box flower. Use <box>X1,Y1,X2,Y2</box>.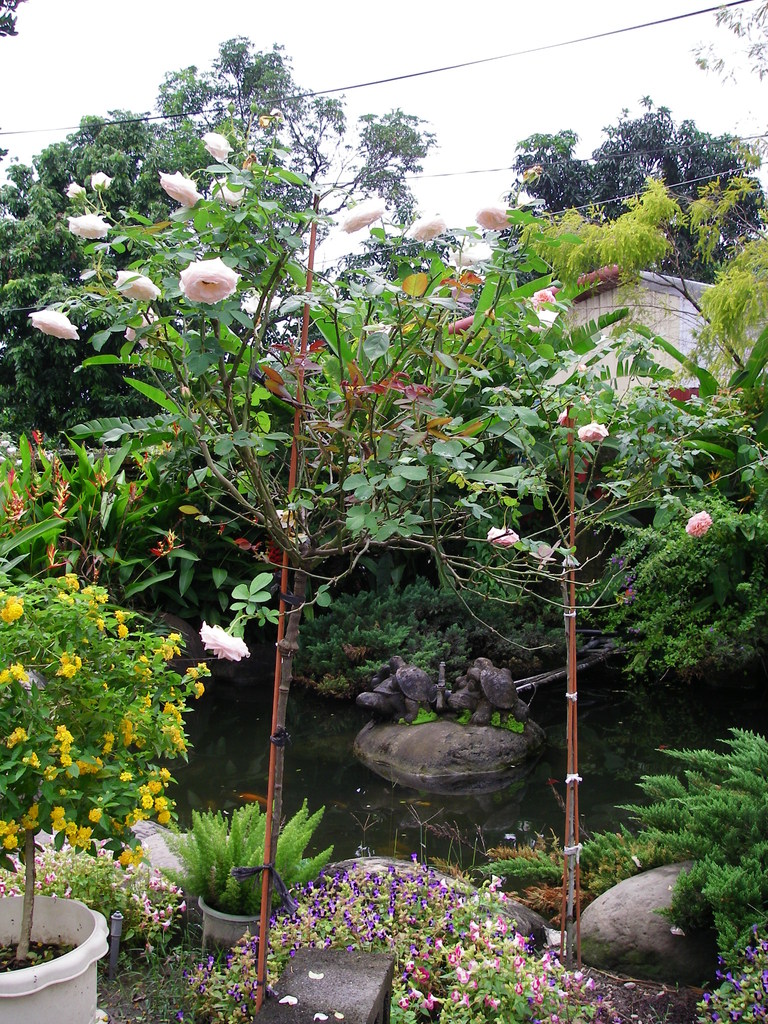
<box>684,510,716,540</box>.
